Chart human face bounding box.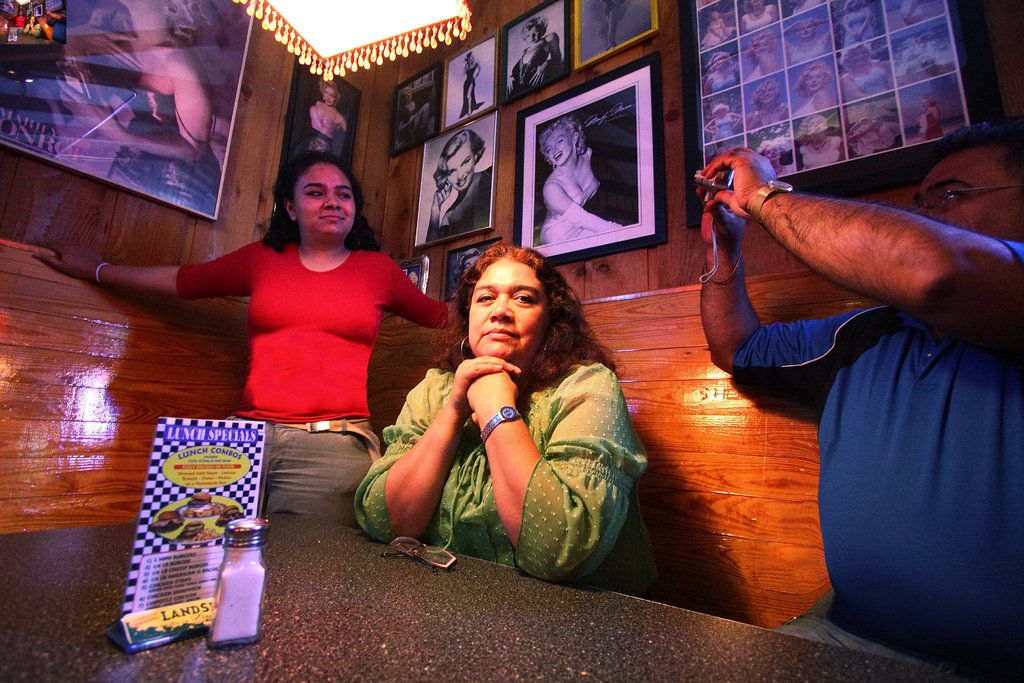
Charted: x1=528, y1=28, x2=540, y2=42.
